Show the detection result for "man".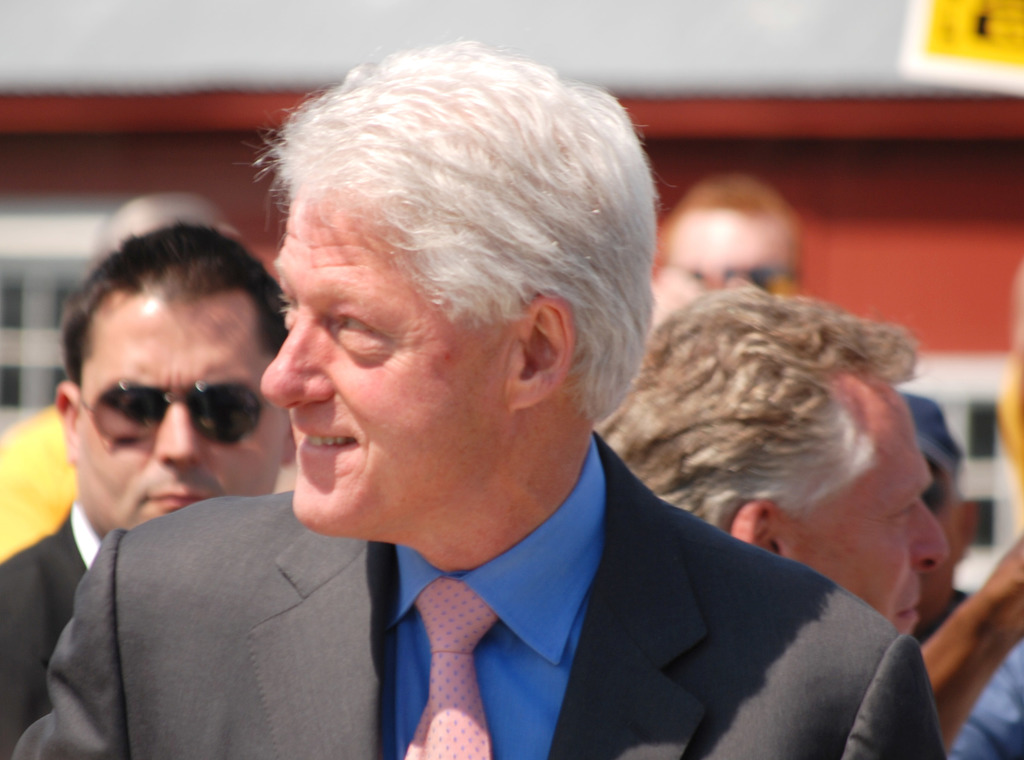
bbox(0, 227, 310, 759).
